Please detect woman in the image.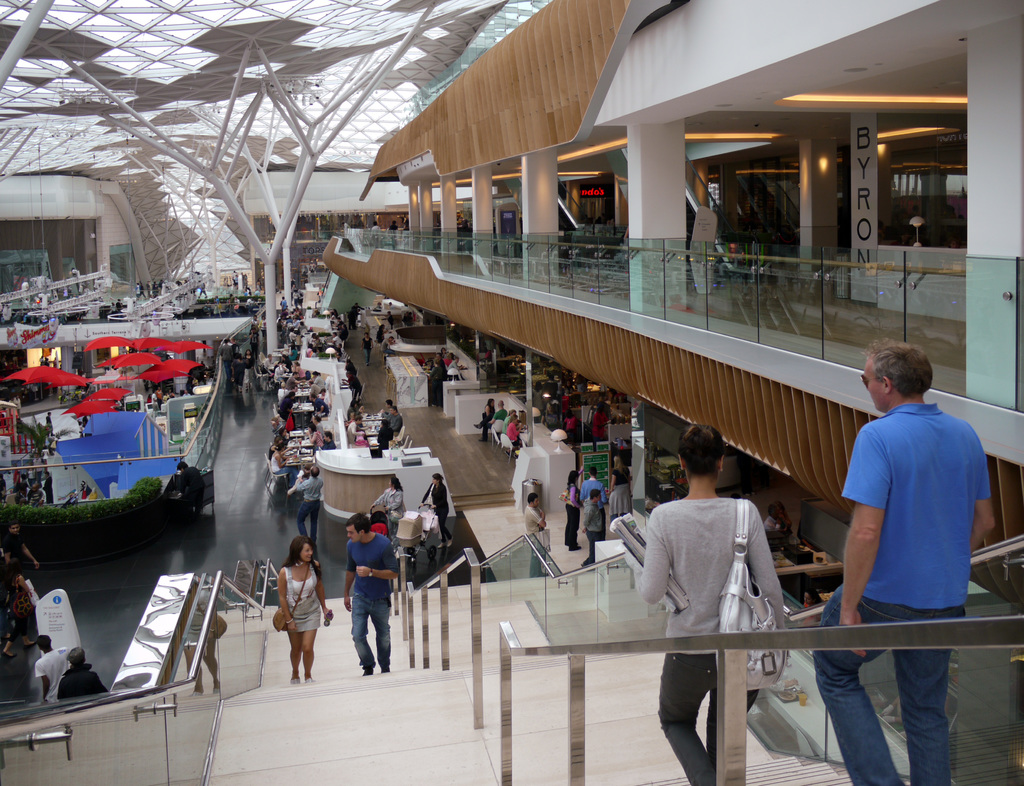
Rect(347, 415, 365, 443).
